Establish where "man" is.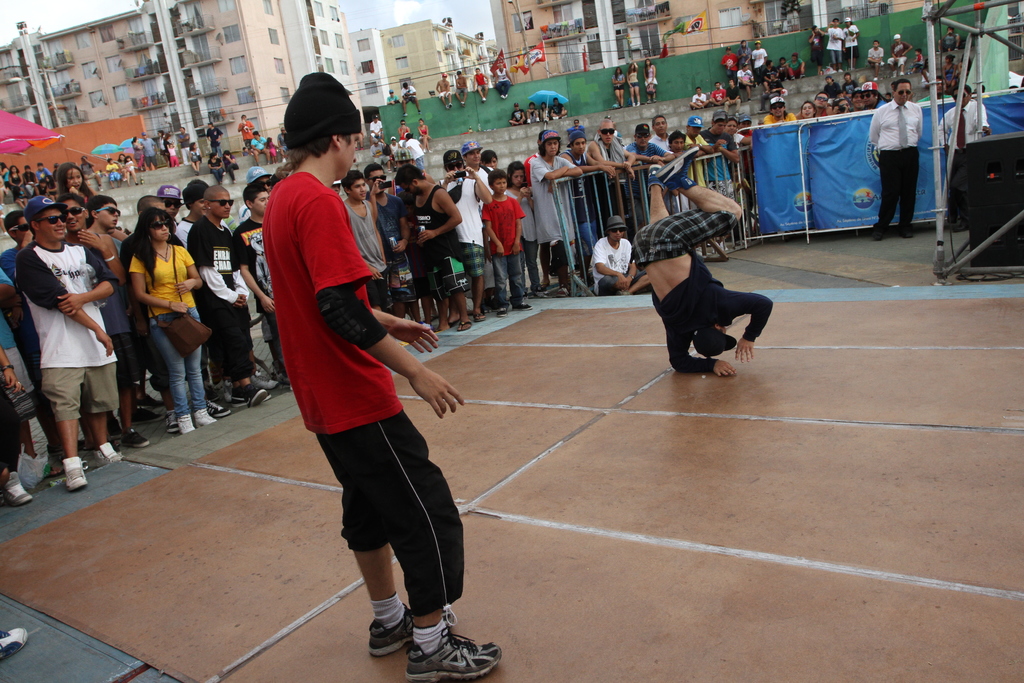
Established at <box>120,193,228,434</box>.
